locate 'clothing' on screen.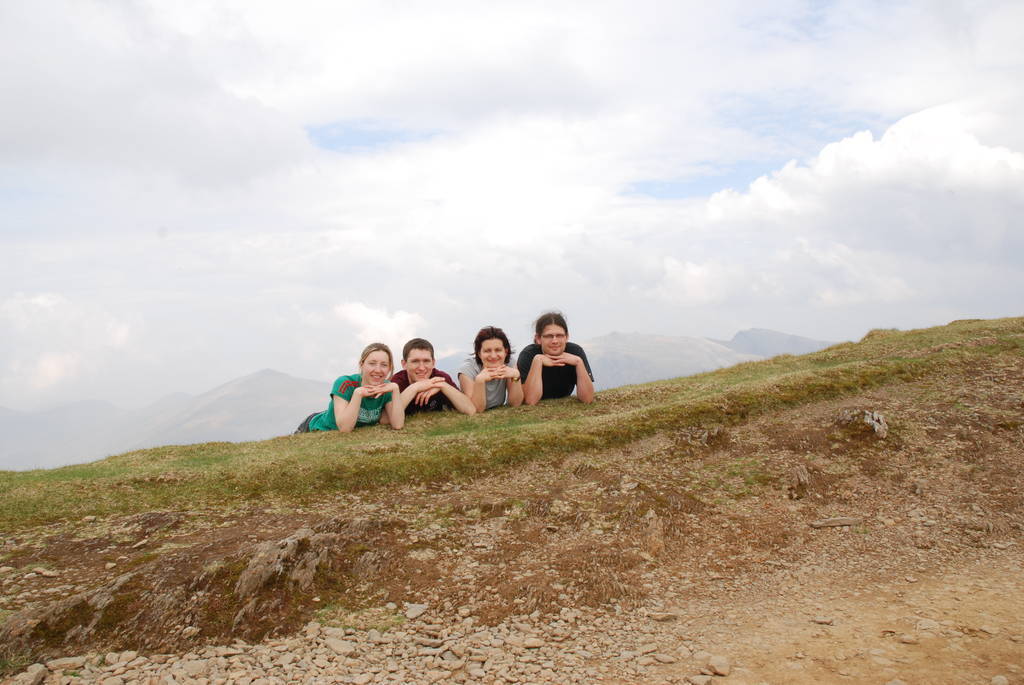
On screen at box(520, 342, 596, 406).
